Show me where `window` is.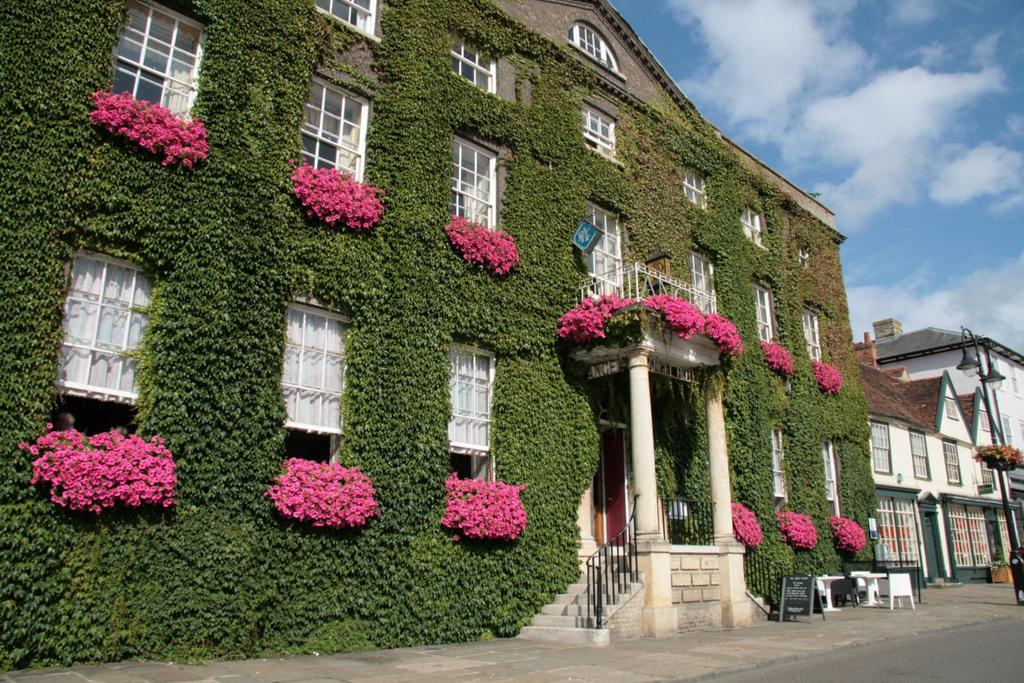
`window` is at {"left": 692, "top": 248, "right": 719, "bottom": 321}.
